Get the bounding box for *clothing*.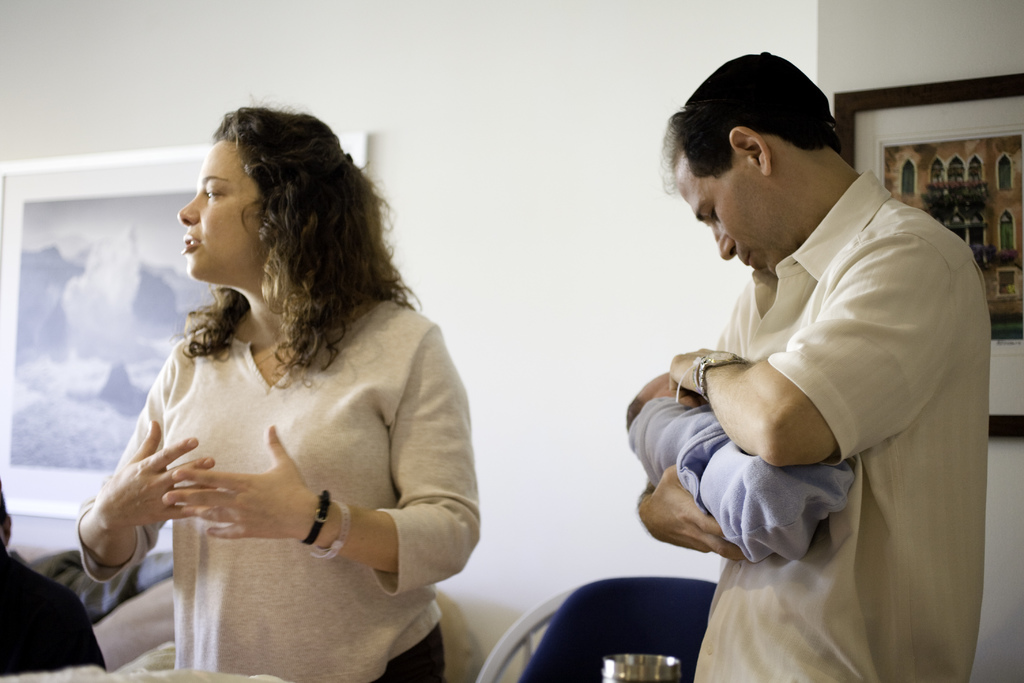
bbox=[696, 170, 995, 682].
